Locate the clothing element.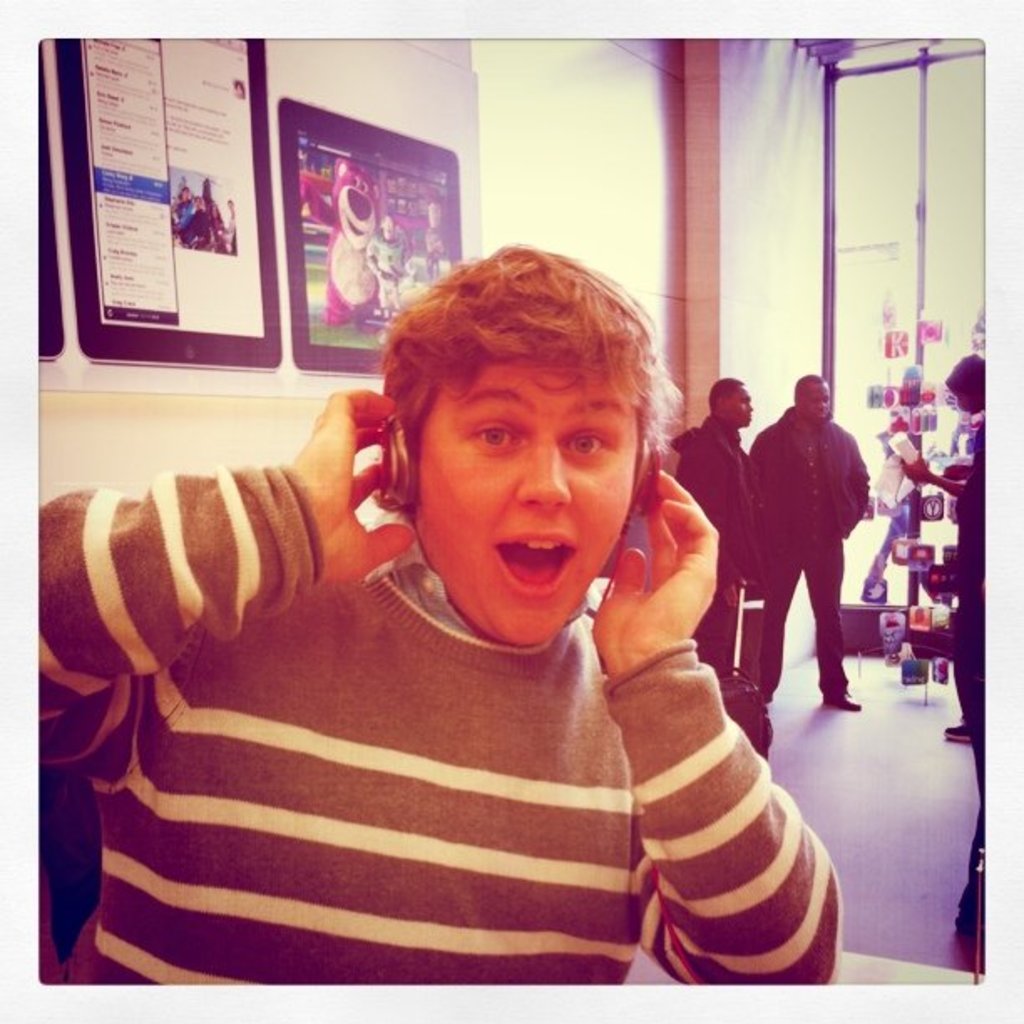
Element bbox: x1=750 y1=402 x2=865 y2=703.
